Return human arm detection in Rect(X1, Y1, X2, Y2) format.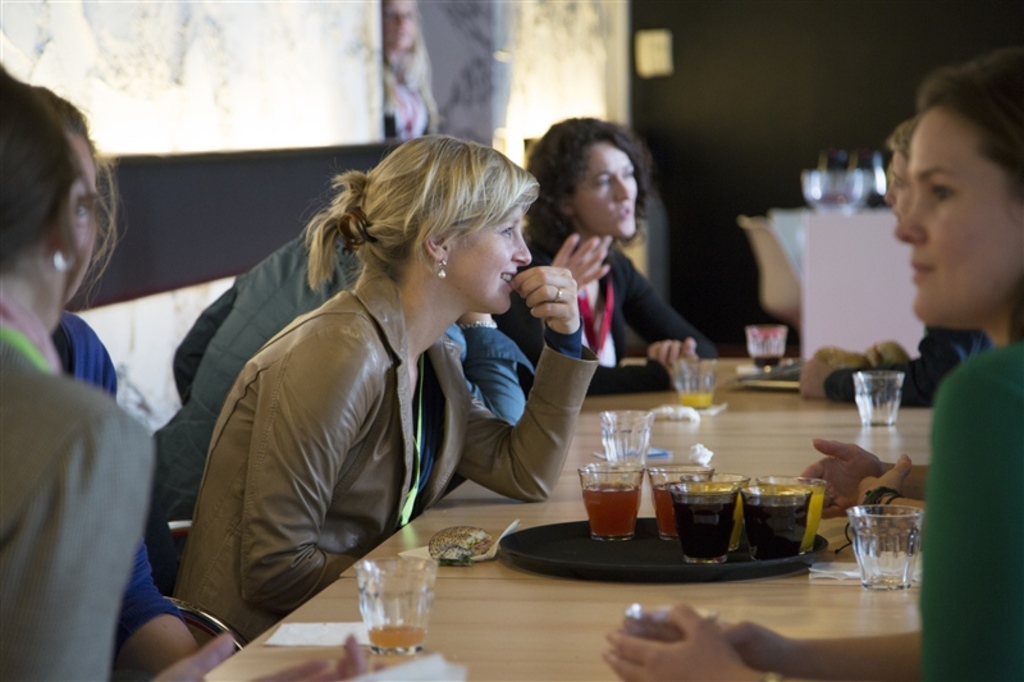
Rect(605, 371, 1023, 681).
